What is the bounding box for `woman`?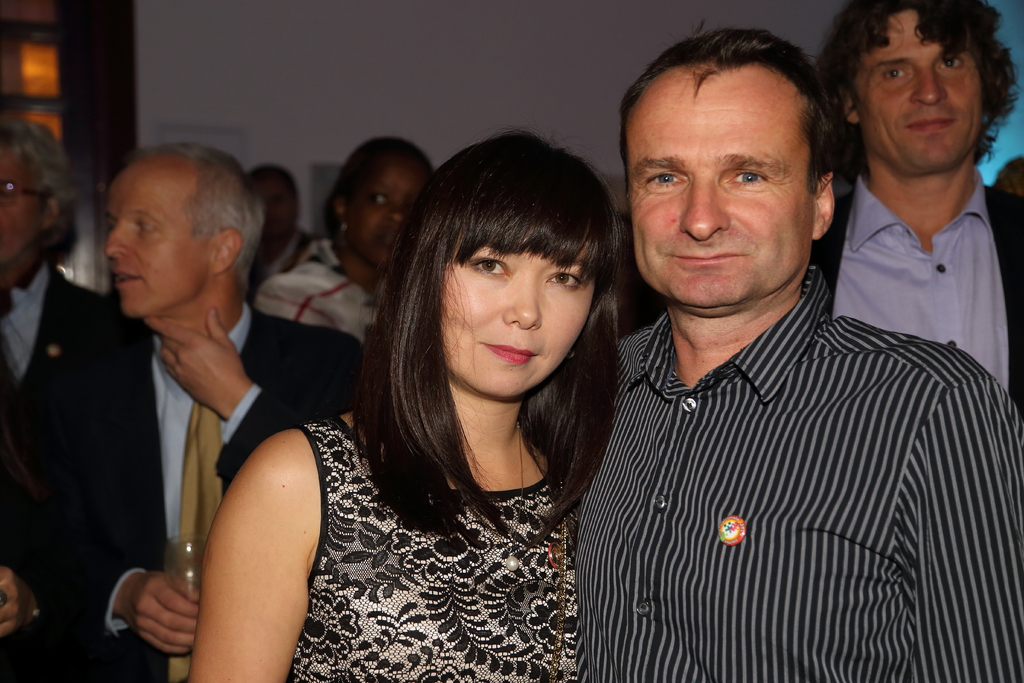
BBox(247, 123, 438, 358).
